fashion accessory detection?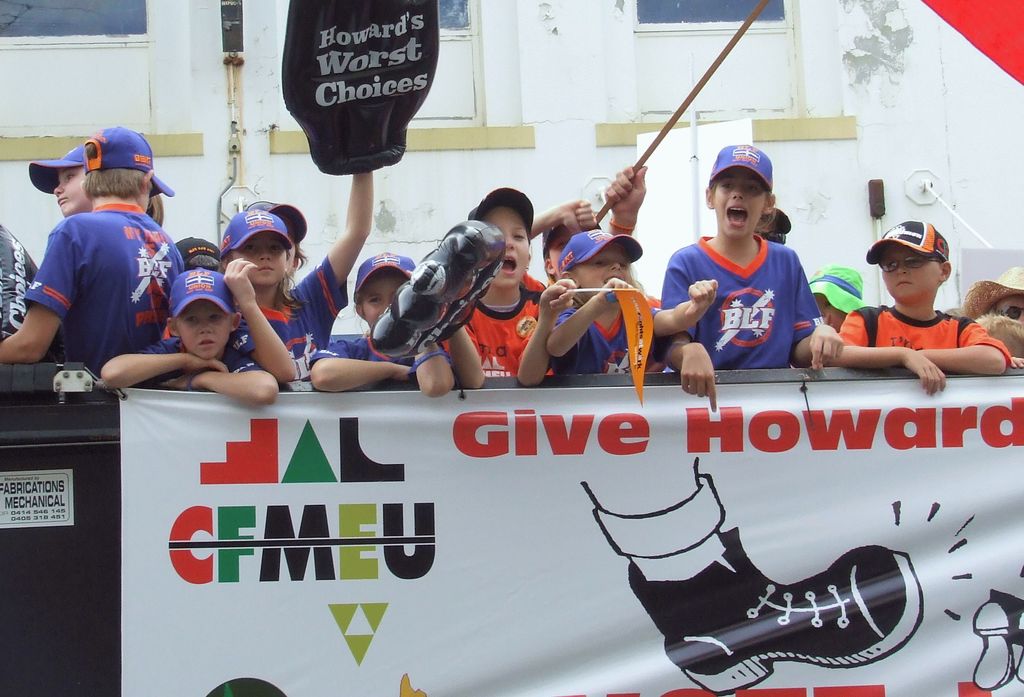
bbox=[83, 125, 176, 200]
